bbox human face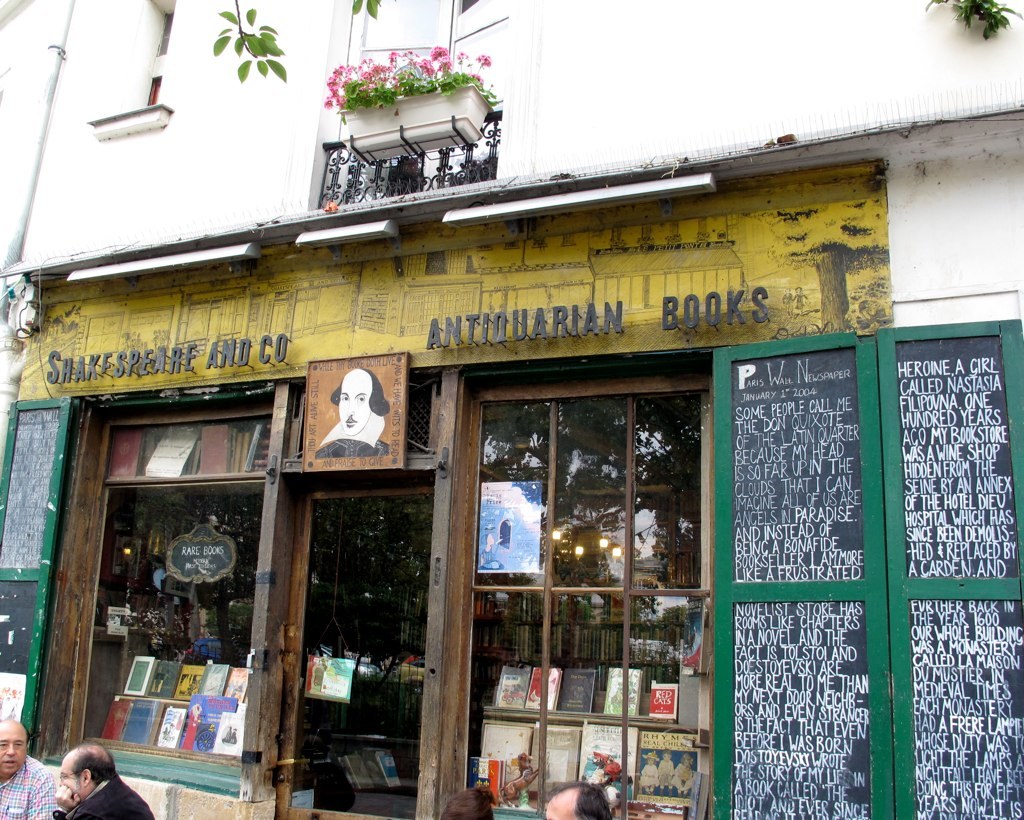
box(57, 761, 85, 803)
